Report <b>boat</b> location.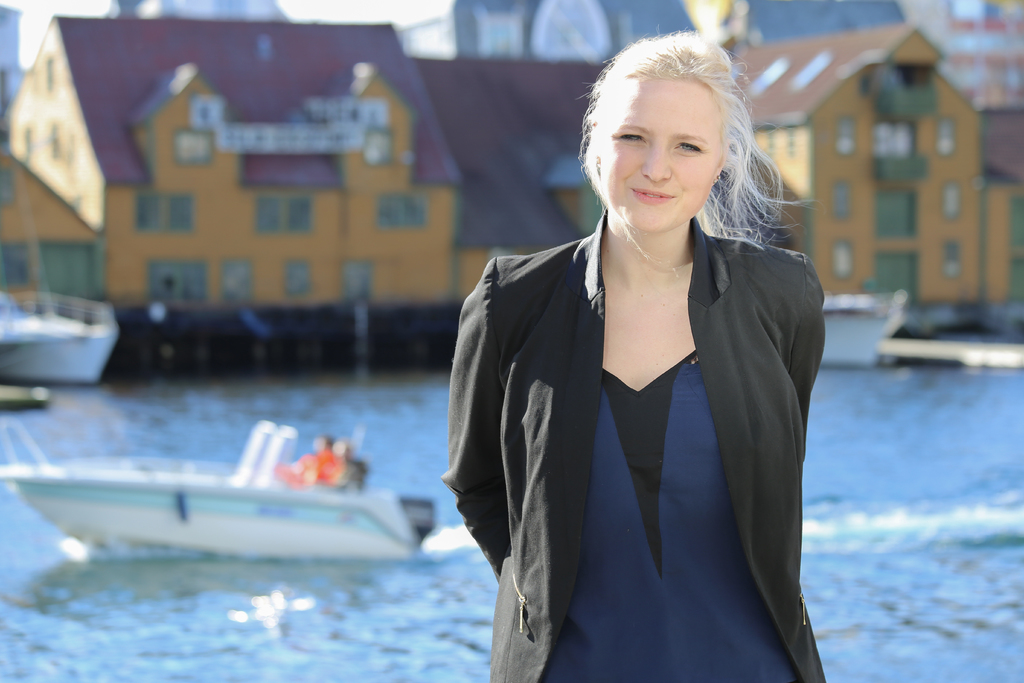
Report: (0, 269, 124, 378).
